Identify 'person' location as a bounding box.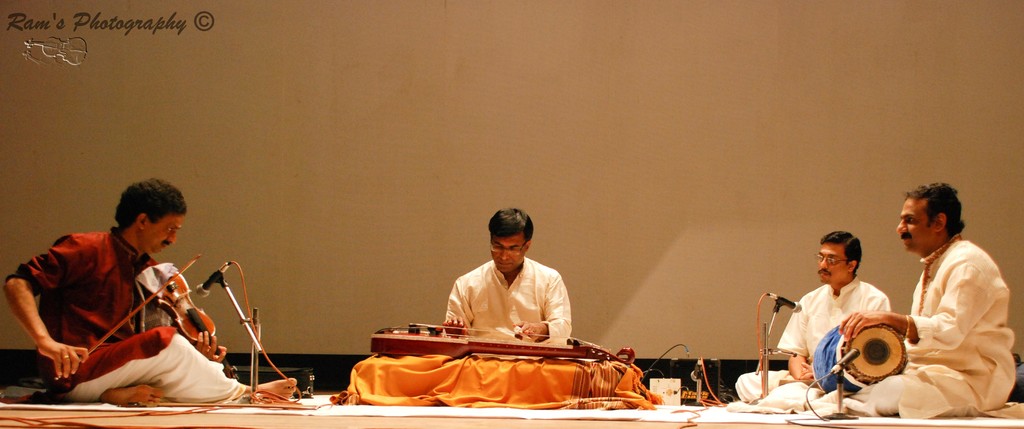
730:224:902:410.
